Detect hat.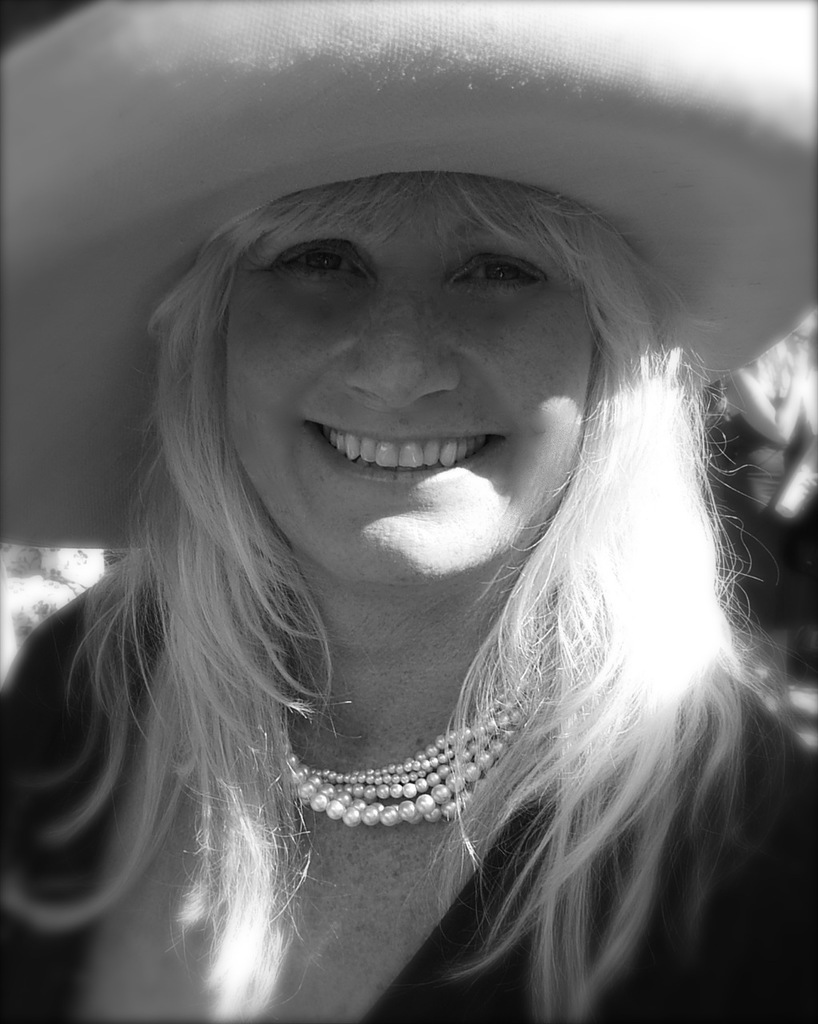
Detected at <bbox>0, 0, 817, 556</bbox>.
